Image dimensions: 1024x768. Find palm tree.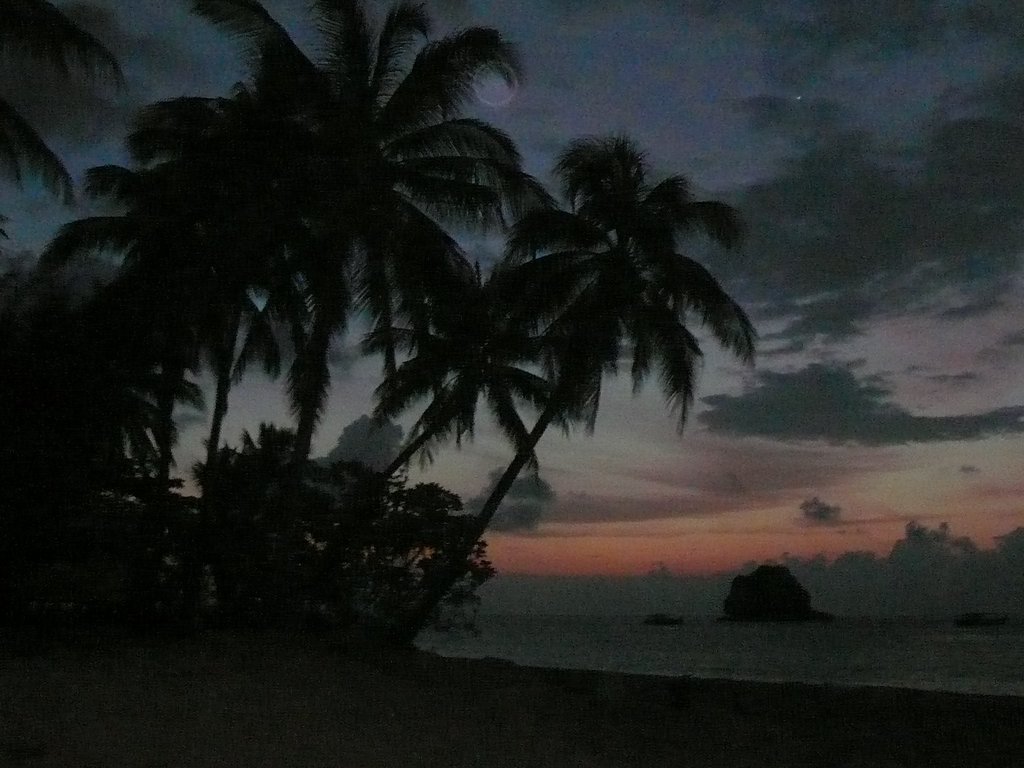
bbox=(108, 187, 269, 528).
